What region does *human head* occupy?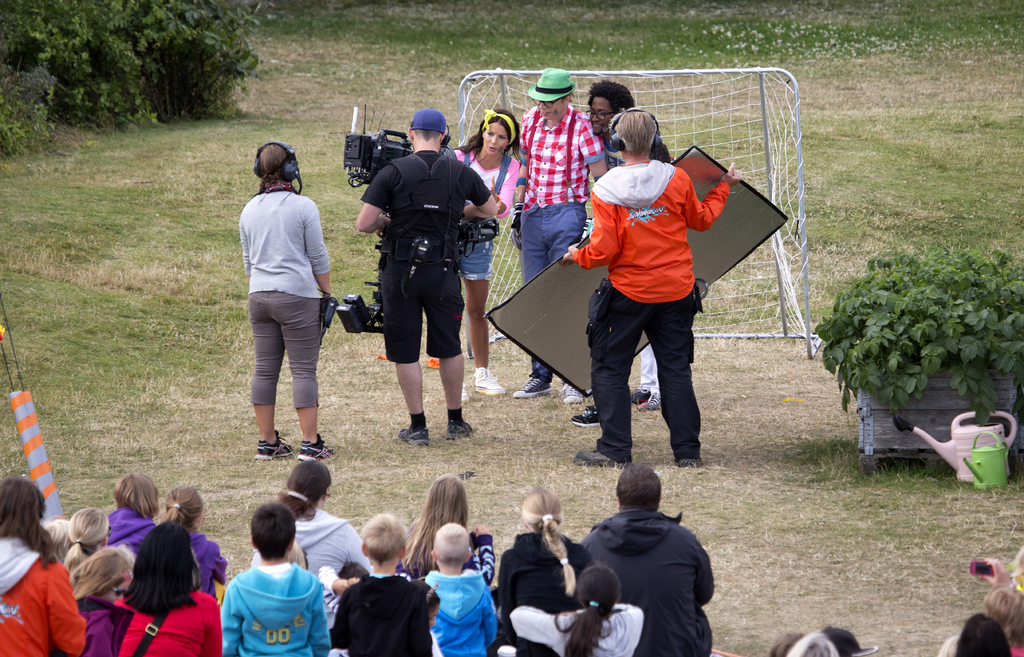
<box>573,563,620,617</box>.
